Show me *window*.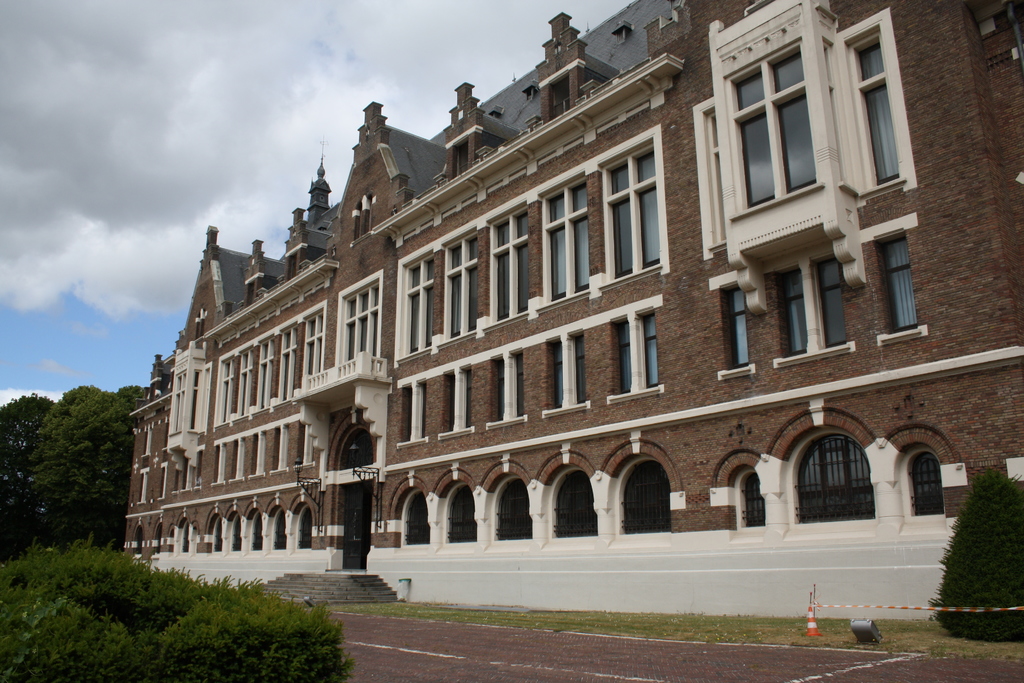
*window* is here: x1=487 y1=206 x2=531 y2=323.
